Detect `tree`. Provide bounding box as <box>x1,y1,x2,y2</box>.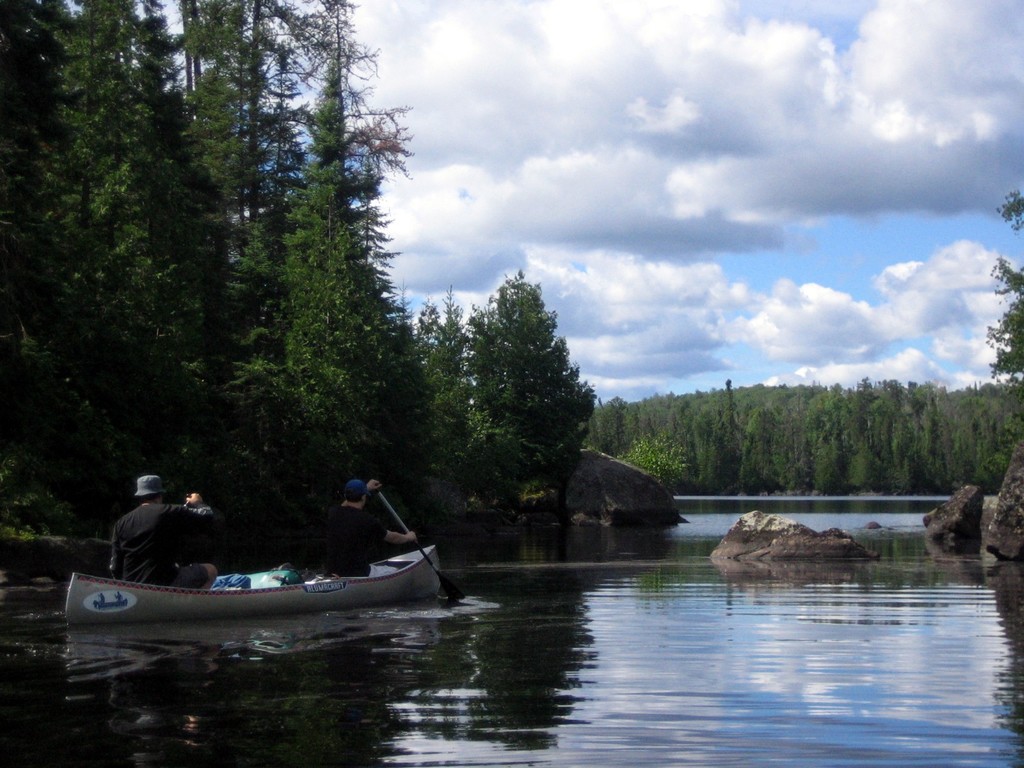
<box>0,1,70,406</box>.
